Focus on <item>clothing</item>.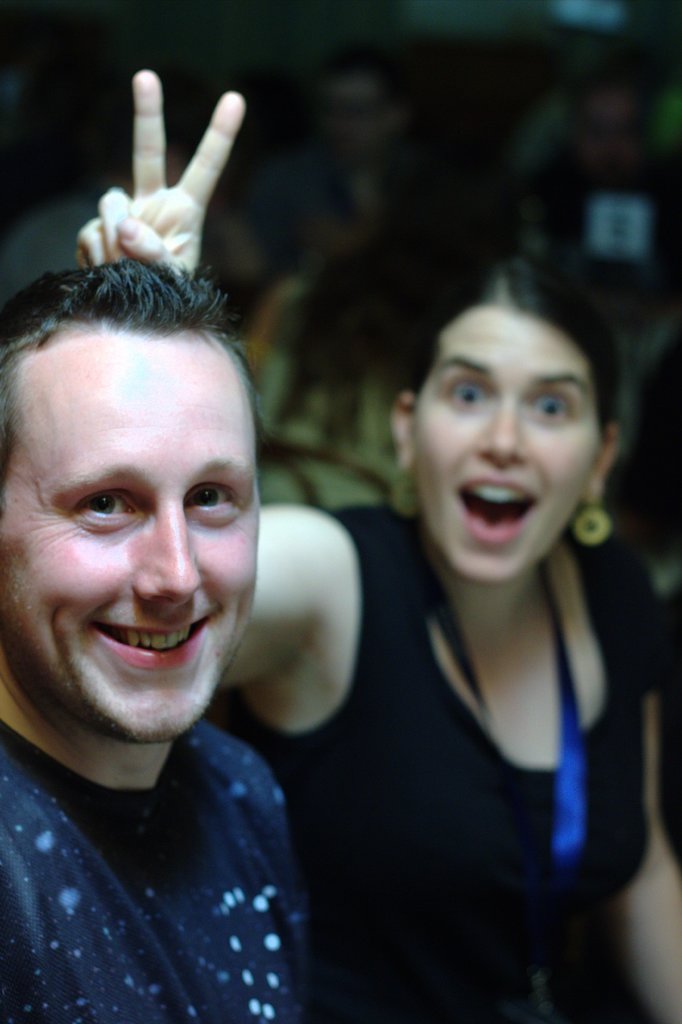
Focused at region(0, 648, 368, 1023).
